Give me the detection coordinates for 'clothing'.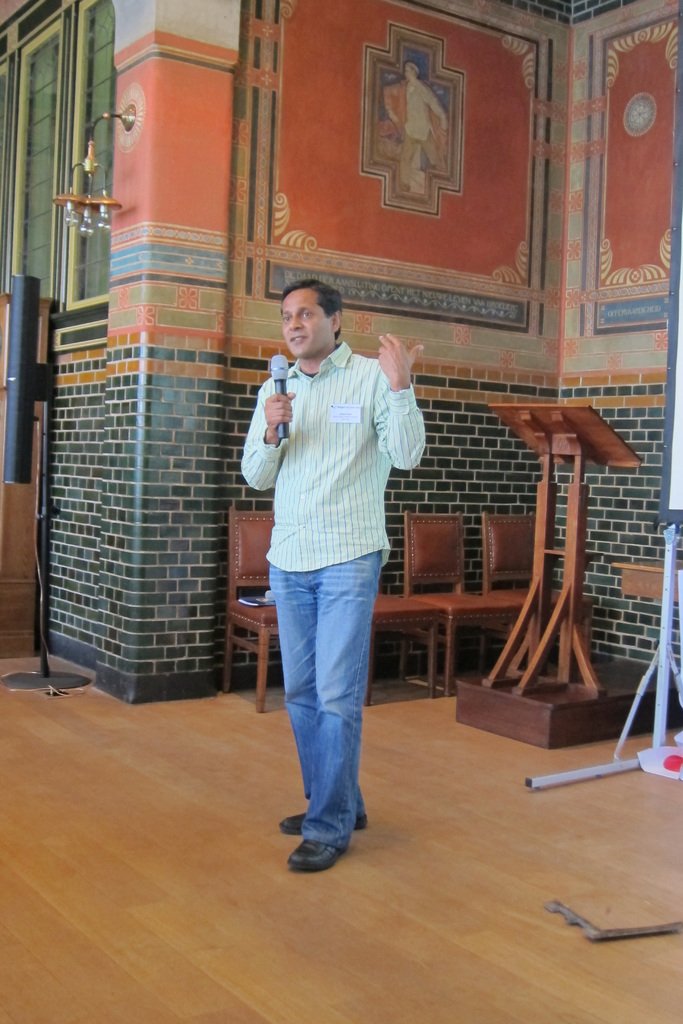
(x1=242, y1=342, x2=422, y2=856).
